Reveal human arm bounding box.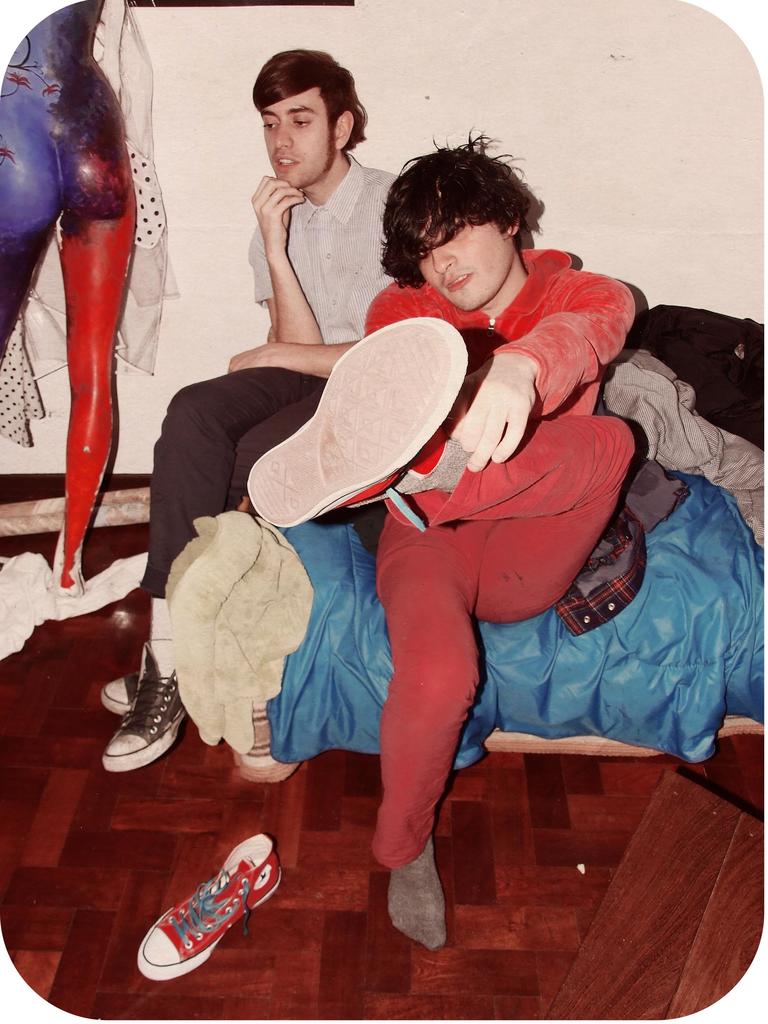
Revealed: bbox=[228, 337, 364, 378].
